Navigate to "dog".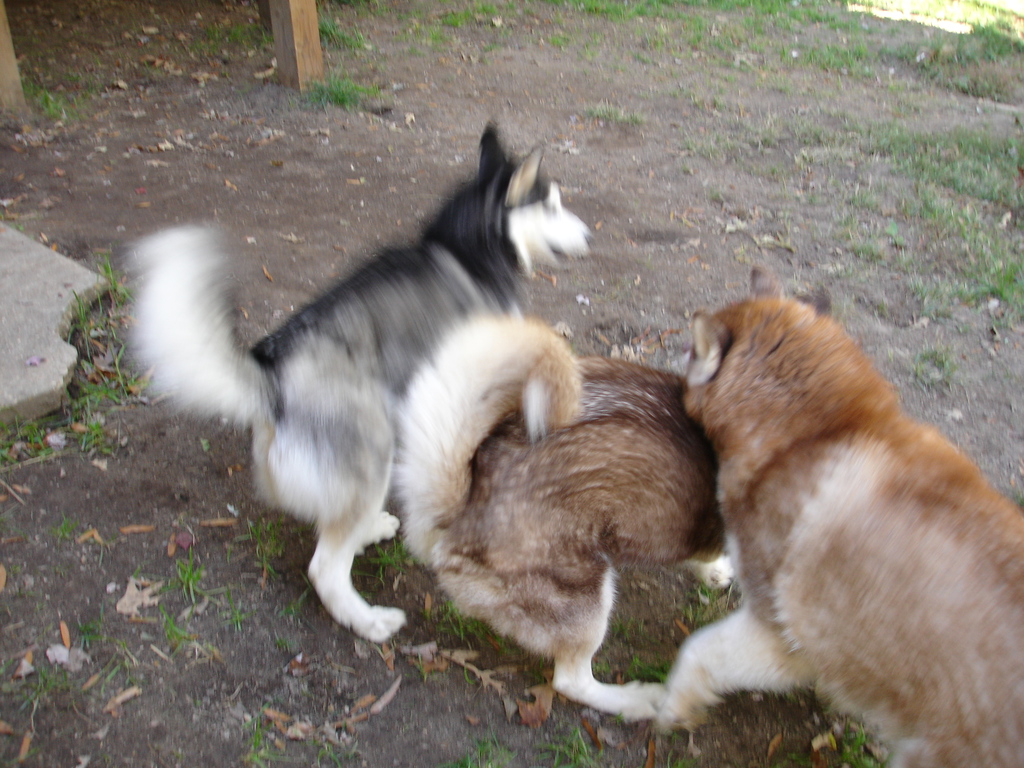
Navigation target: [x1=389, y1=302, x2=735, y2=730].
